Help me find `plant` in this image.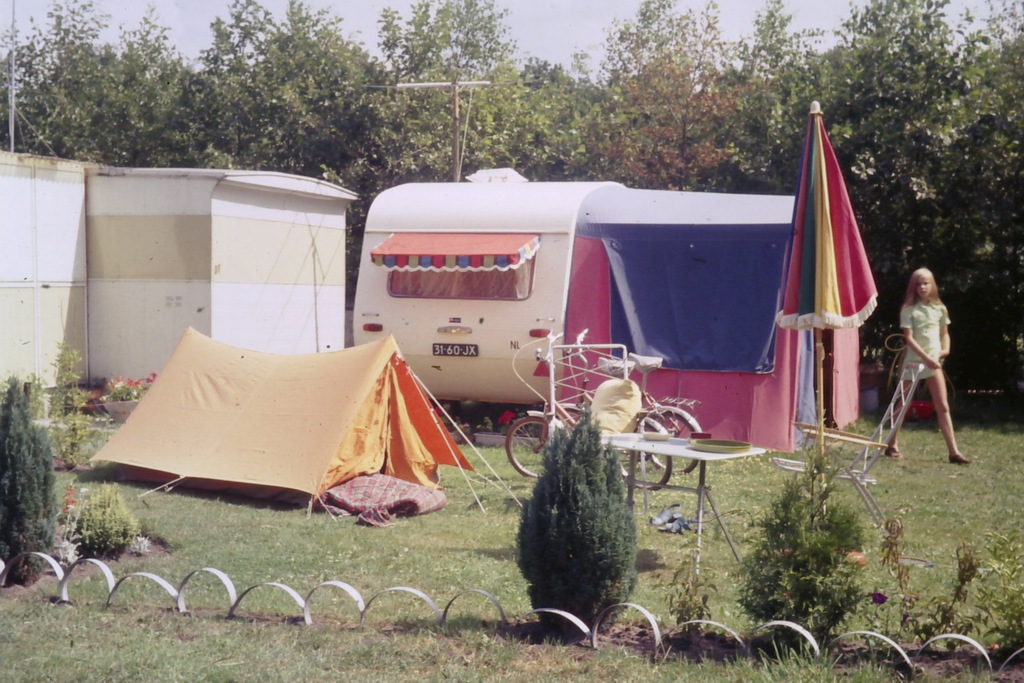
Found it: (left=54, top=340, right=86, bottom=472).
